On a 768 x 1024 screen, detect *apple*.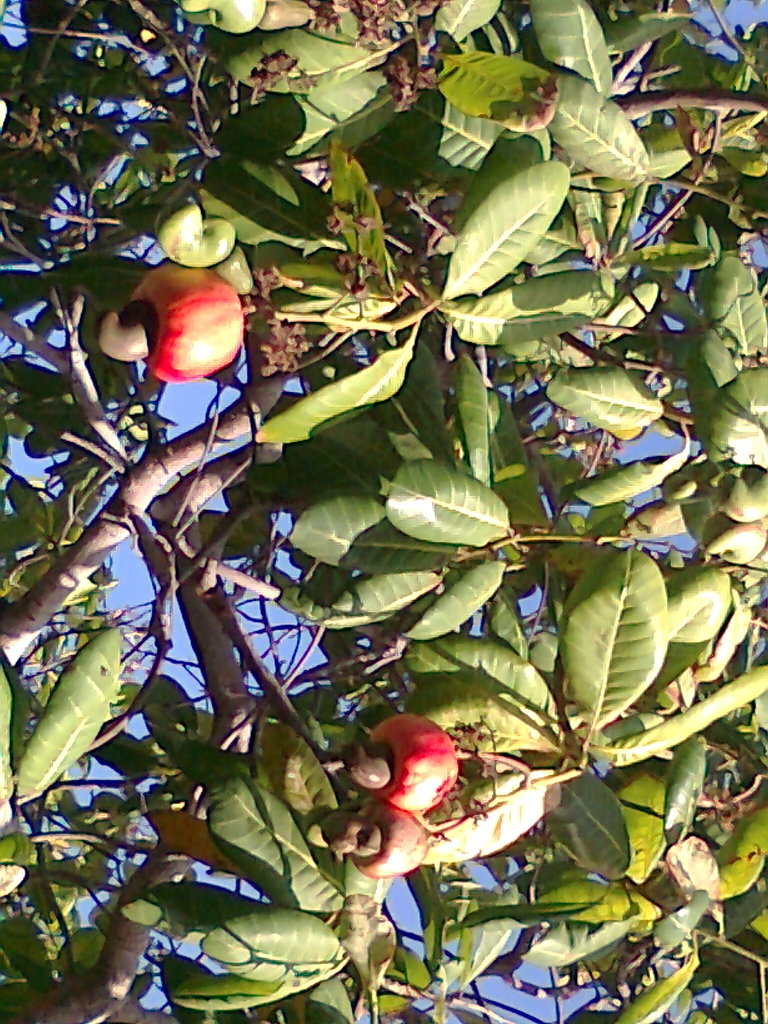
[left=141, top=243, right=250, bottom=386].
